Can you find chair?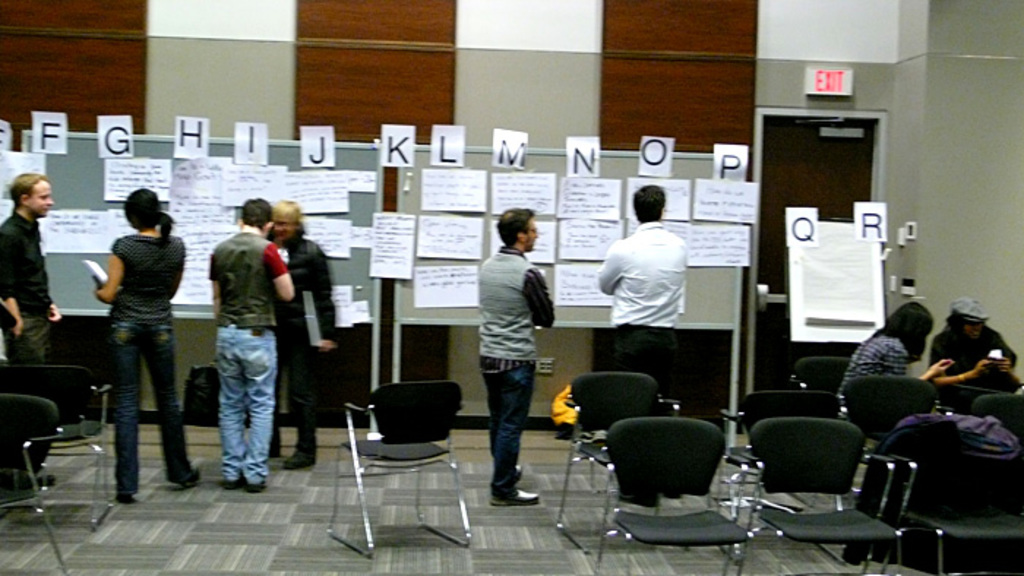
Yes, bounding box: <bbox>594, 420, 752, 575</bbox>.
